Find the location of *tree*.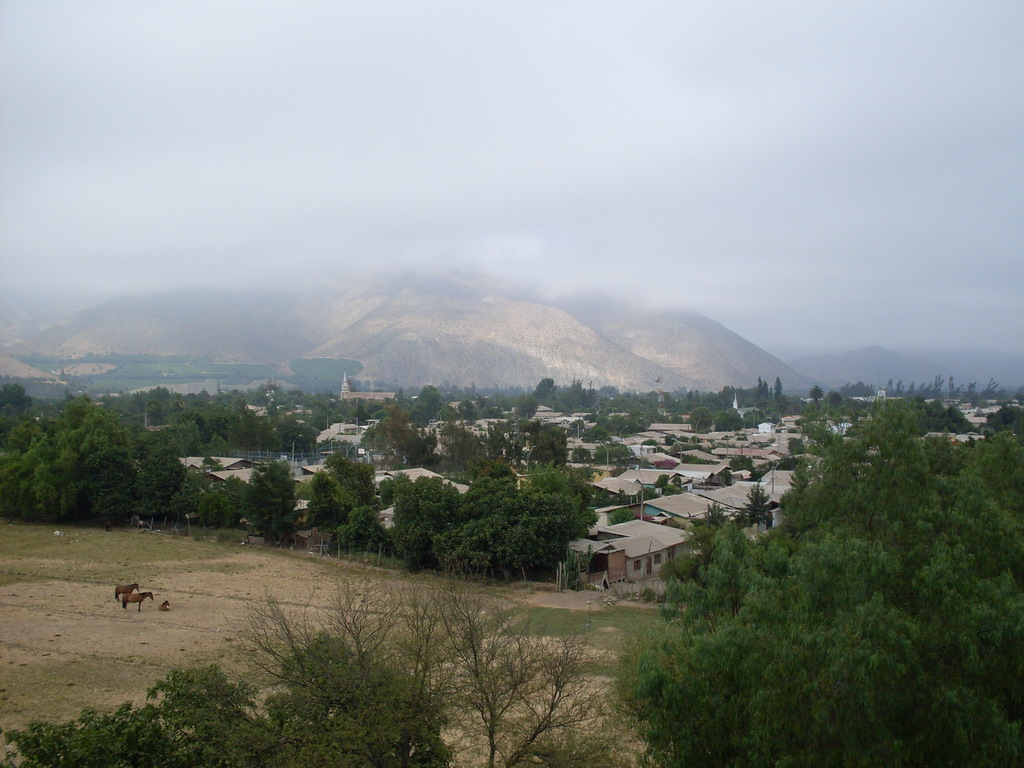
Location: [x1=175, y1=478, x2=204, y2=519].
